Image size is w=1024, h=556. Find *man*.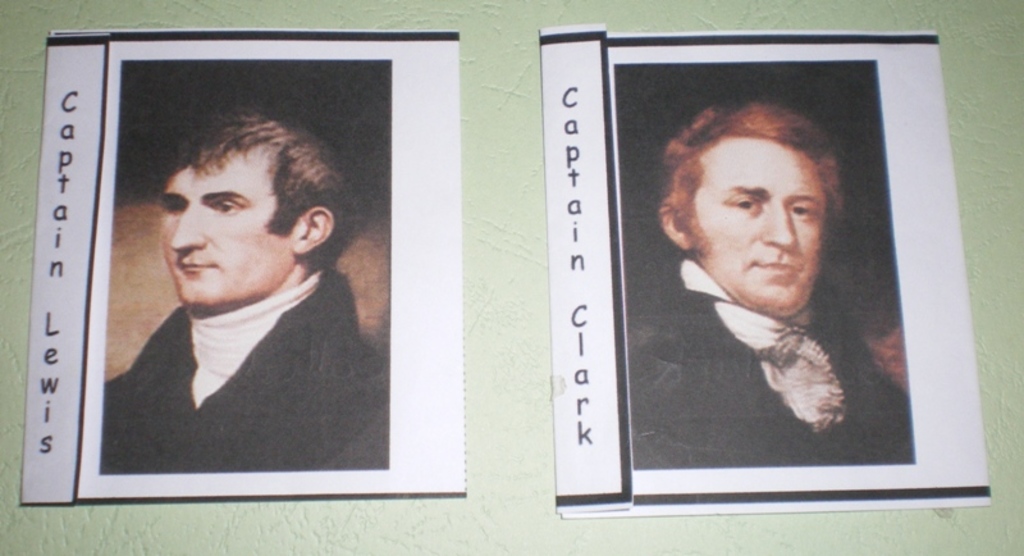
detection(101, 102, 392, 465).
